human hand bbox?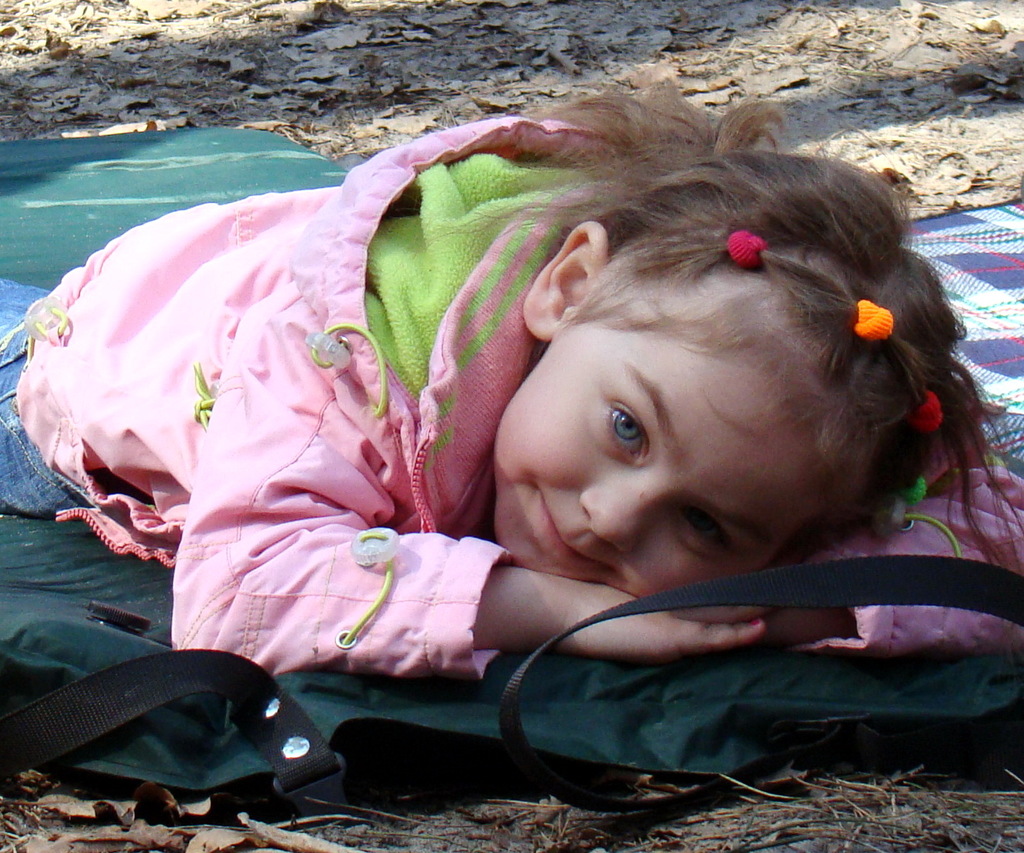
557:583:763:660
